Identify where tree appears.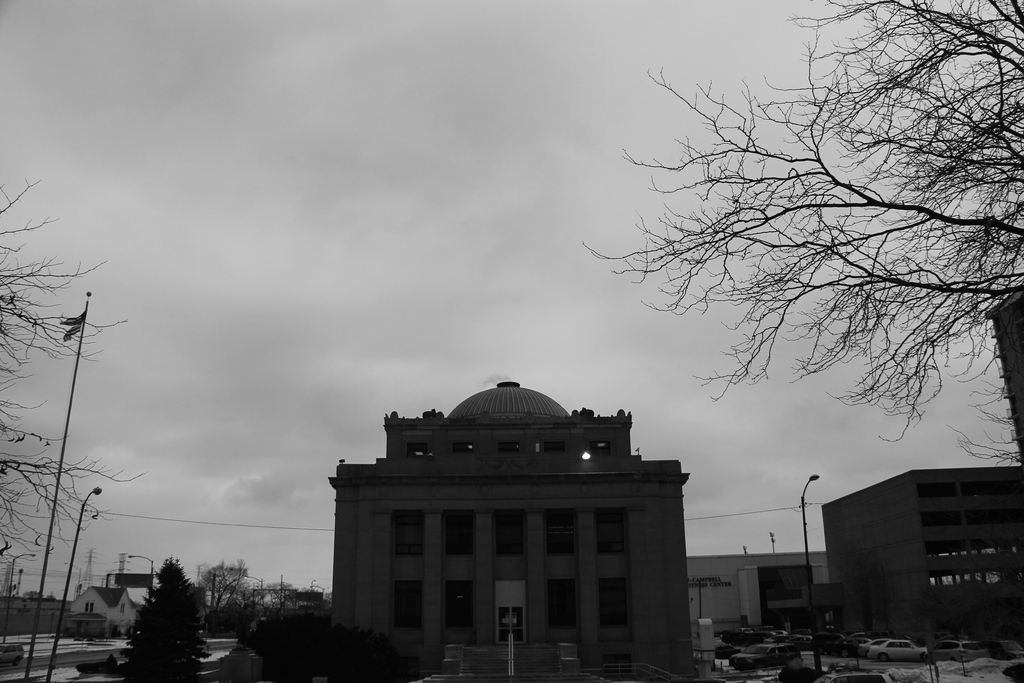
Appears at <box>244,607,328,682</box>.
